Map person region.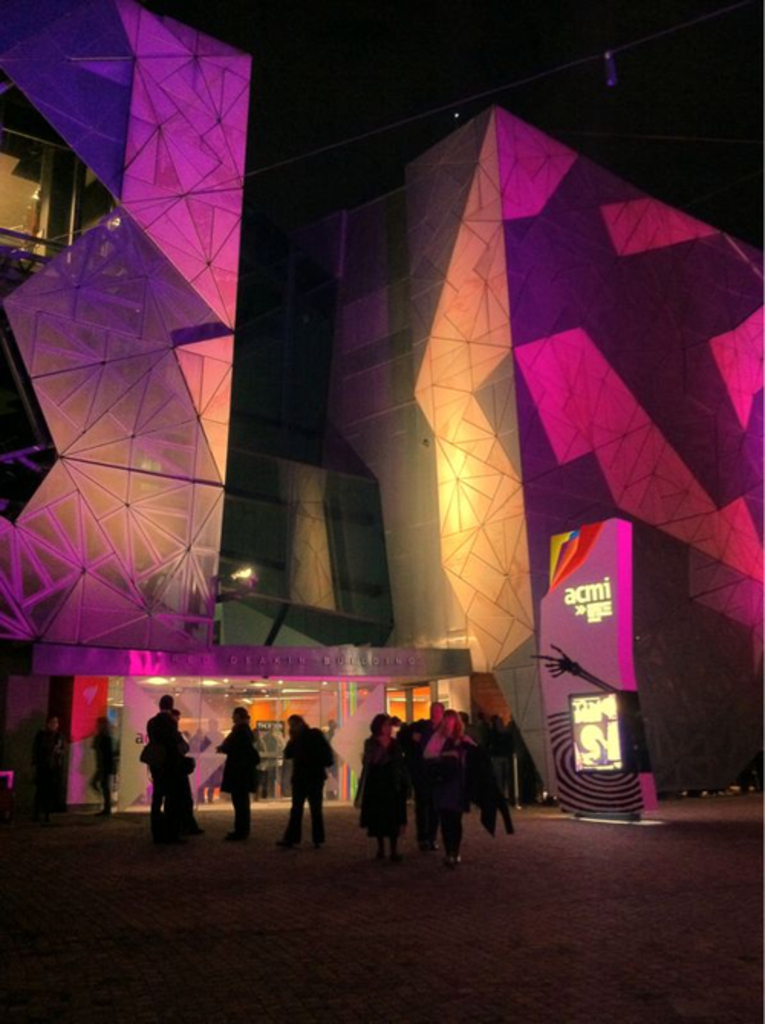
Mapped to x1=136 y1=693 x2=191 y2=843.
